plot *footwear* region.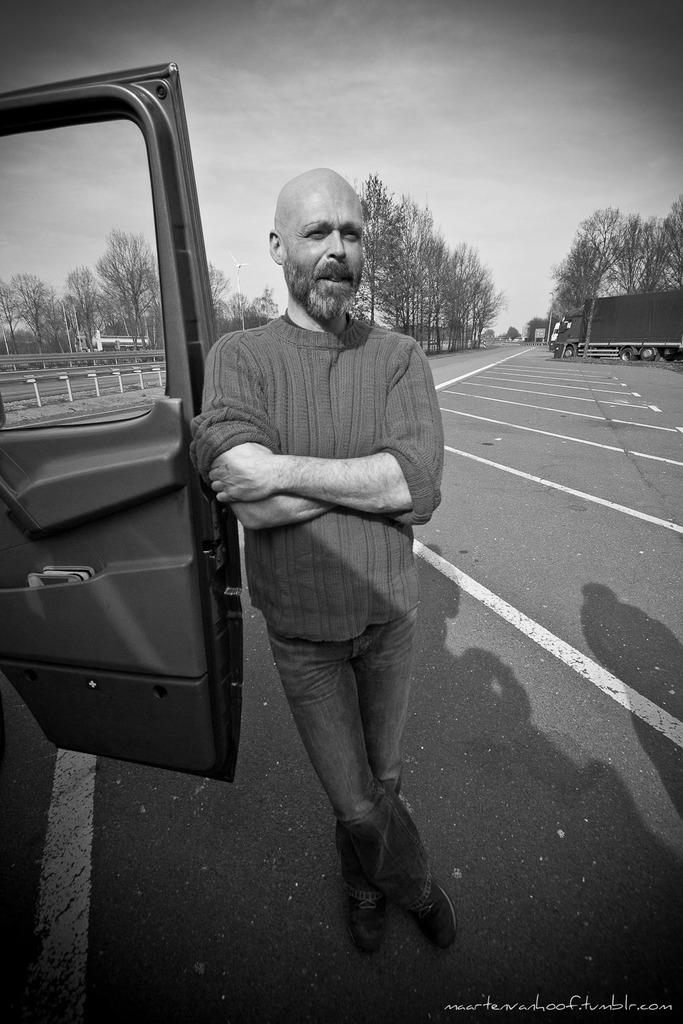
Plotted at 316 771 451 959.
